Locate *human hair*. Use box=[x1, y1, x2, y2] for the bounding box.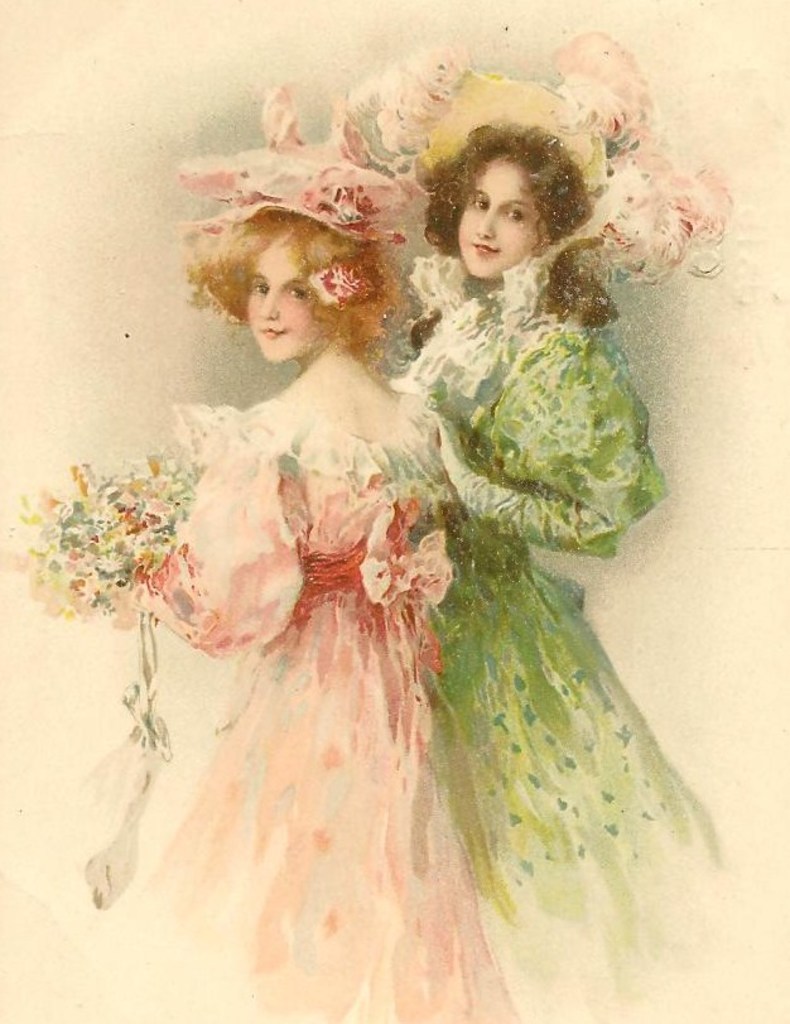
box=[416, 86, 603, 284].
